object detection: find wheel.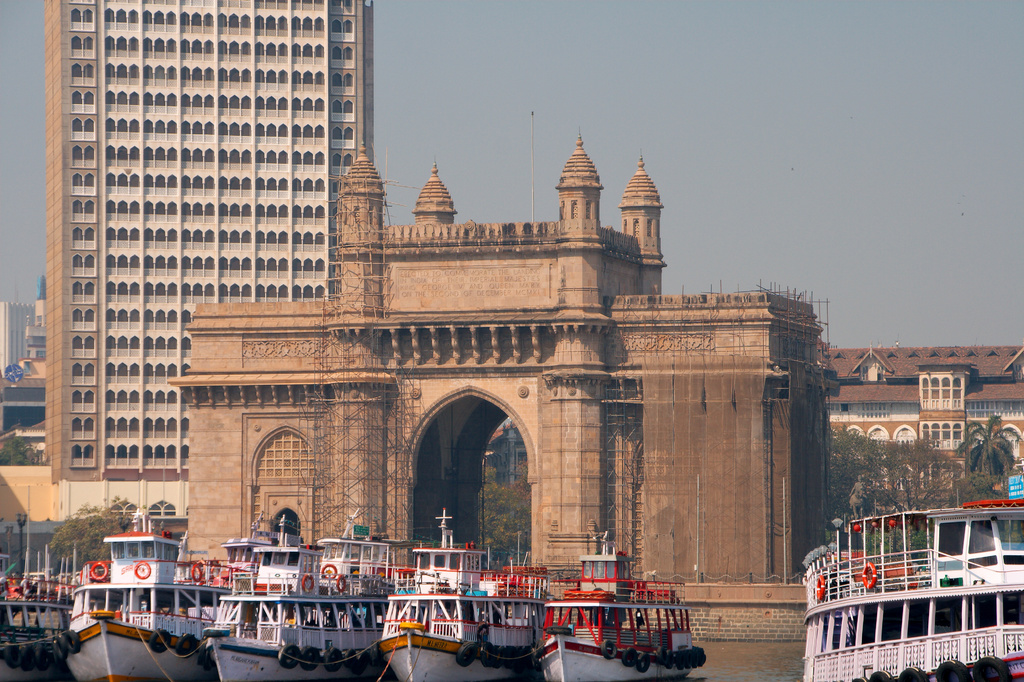
region(696, 647, 707, 668).
